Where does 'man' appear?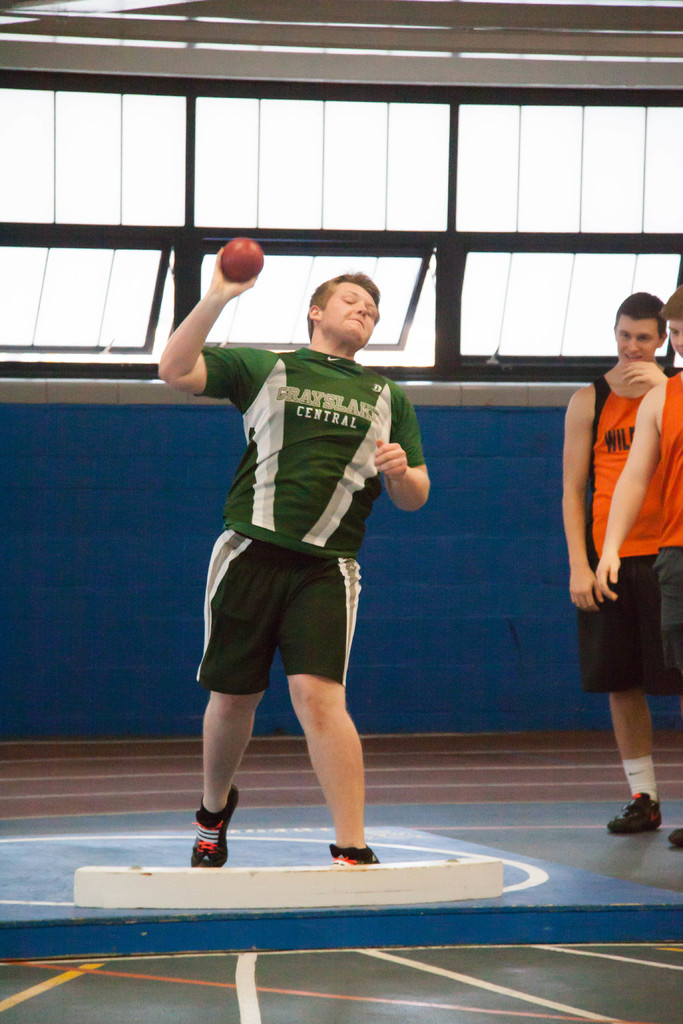
Appears at x1=567, y1=280, x2=682, y2=849.
